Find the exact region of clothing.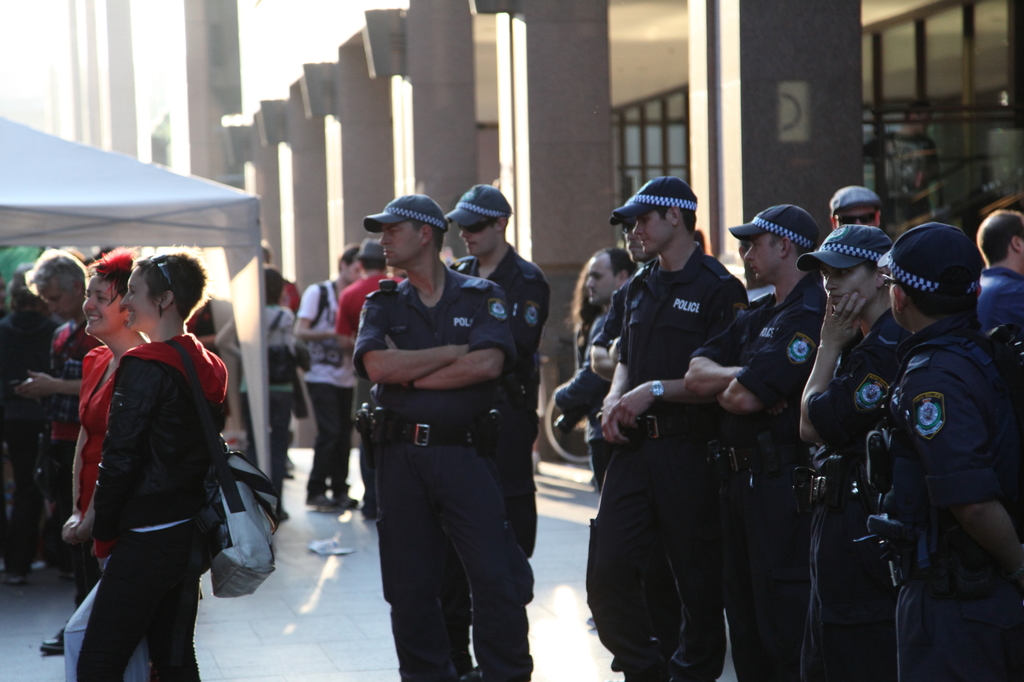
Exact region: crop(259, 237, 552, 681).
